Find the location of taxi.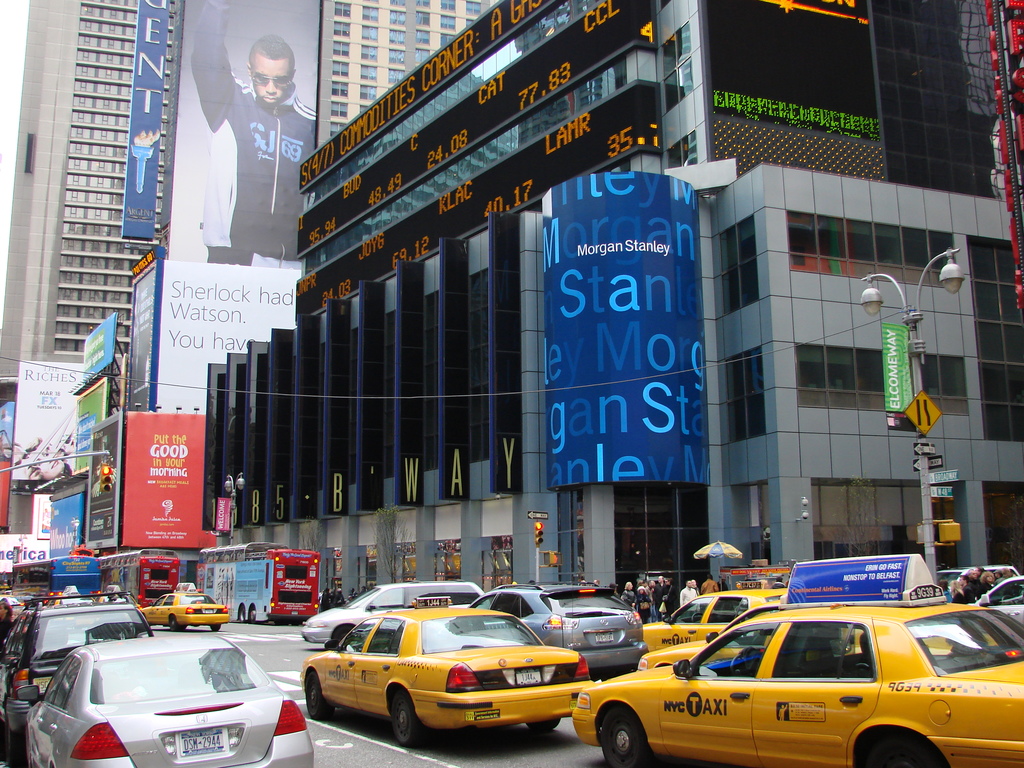
Location: {"x1": 299, "y1": 596, "x2": 598, "y2": 742}.
